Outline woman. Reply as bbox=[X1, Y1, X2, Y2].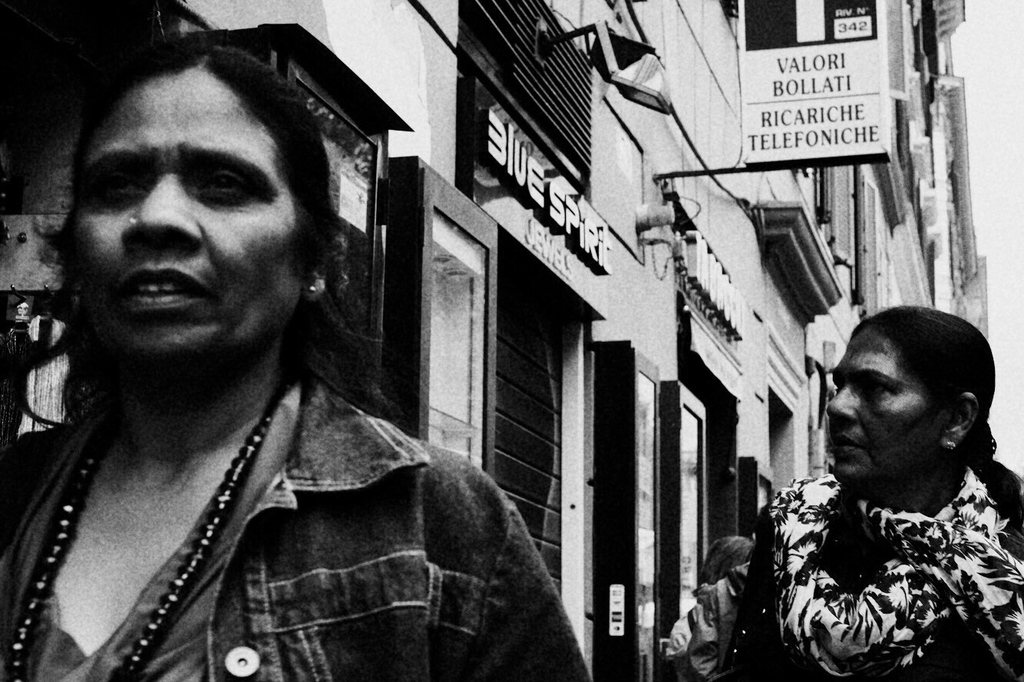
bbox=[0, 40, 596, 681].
